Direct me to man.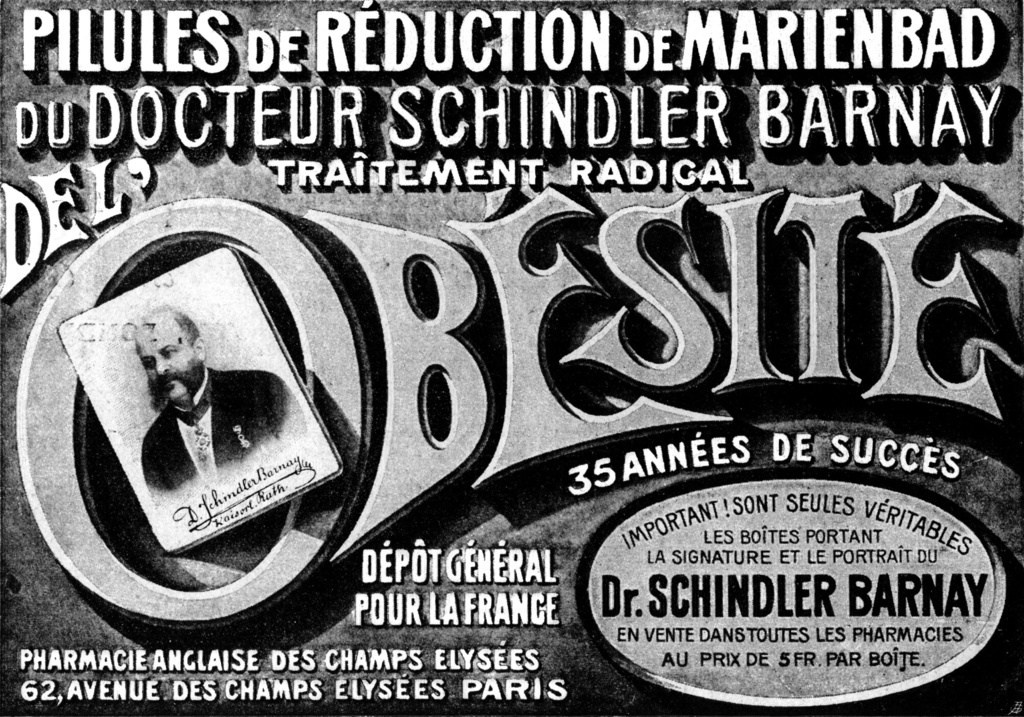
Direction: 141, 301, 294, 494.
